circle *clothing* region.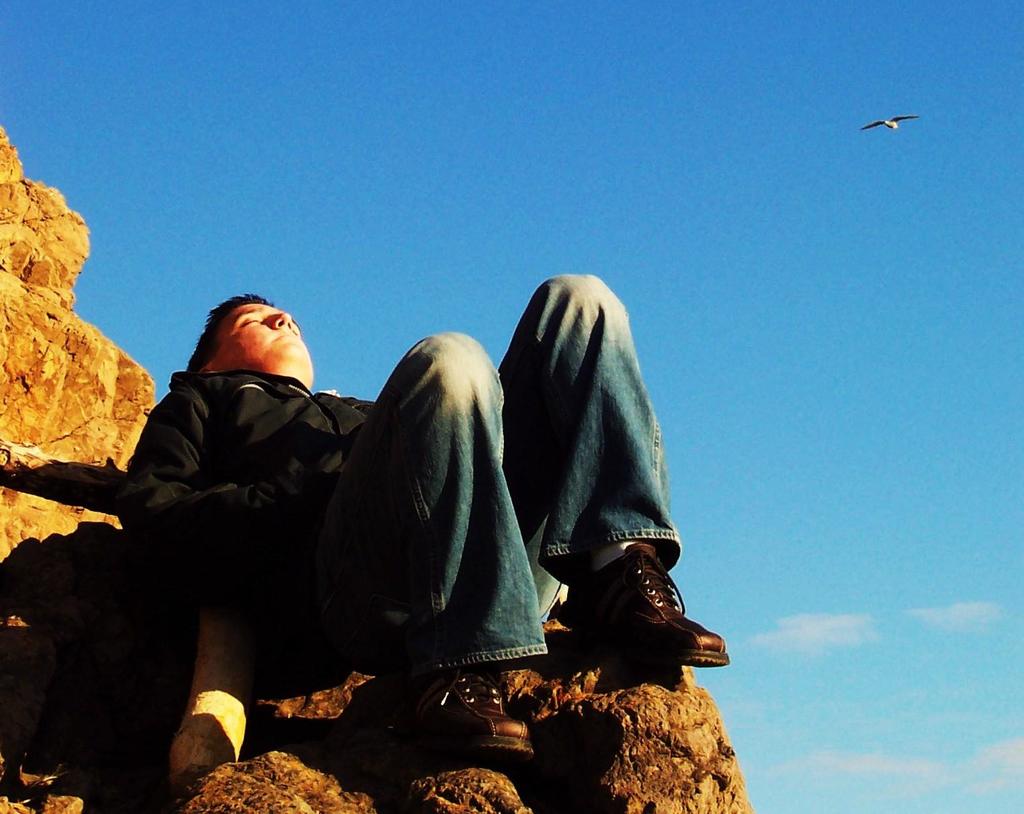
Region: BBox(117, 270, 721, 688).
